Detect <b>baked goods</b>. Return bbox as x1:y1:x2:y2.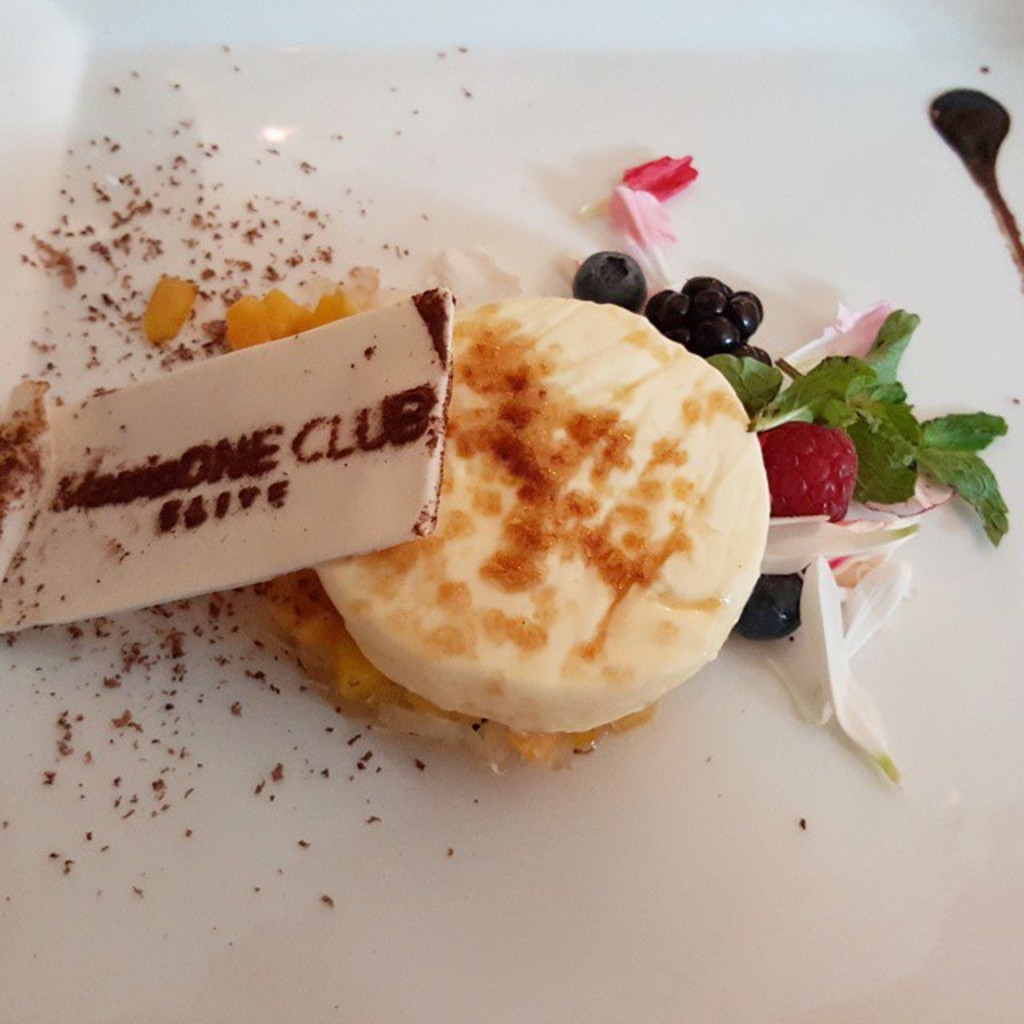
301:302:771:758.
